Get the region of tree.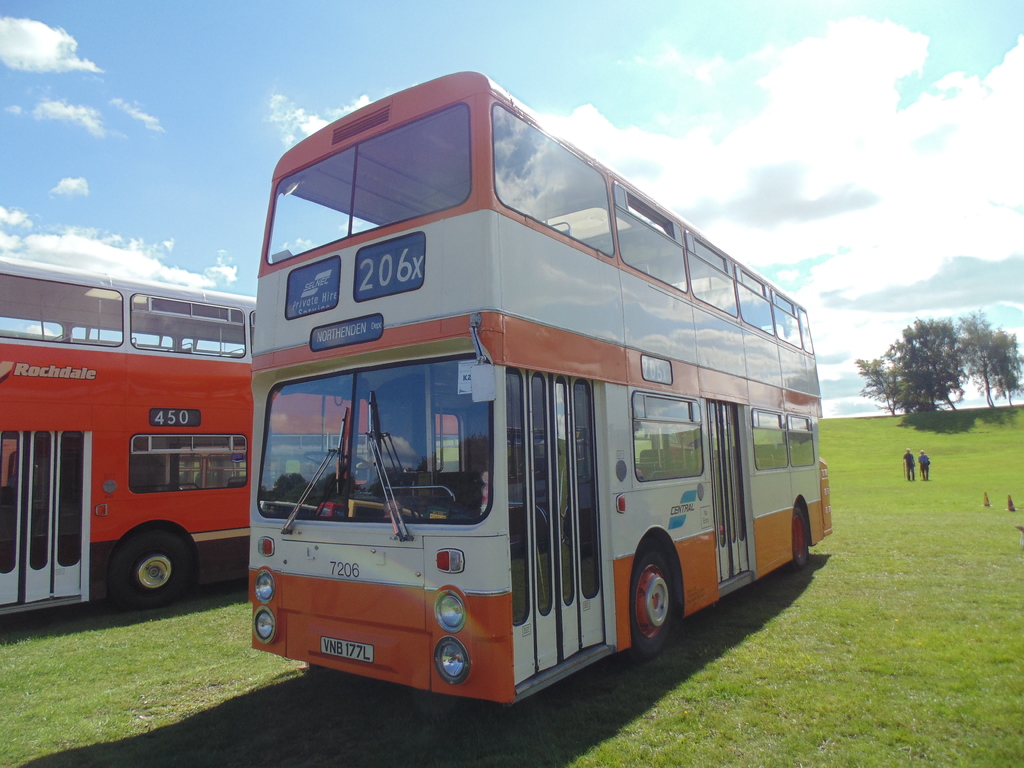
x1=953, y1=307, x2=1004, y2=403.
